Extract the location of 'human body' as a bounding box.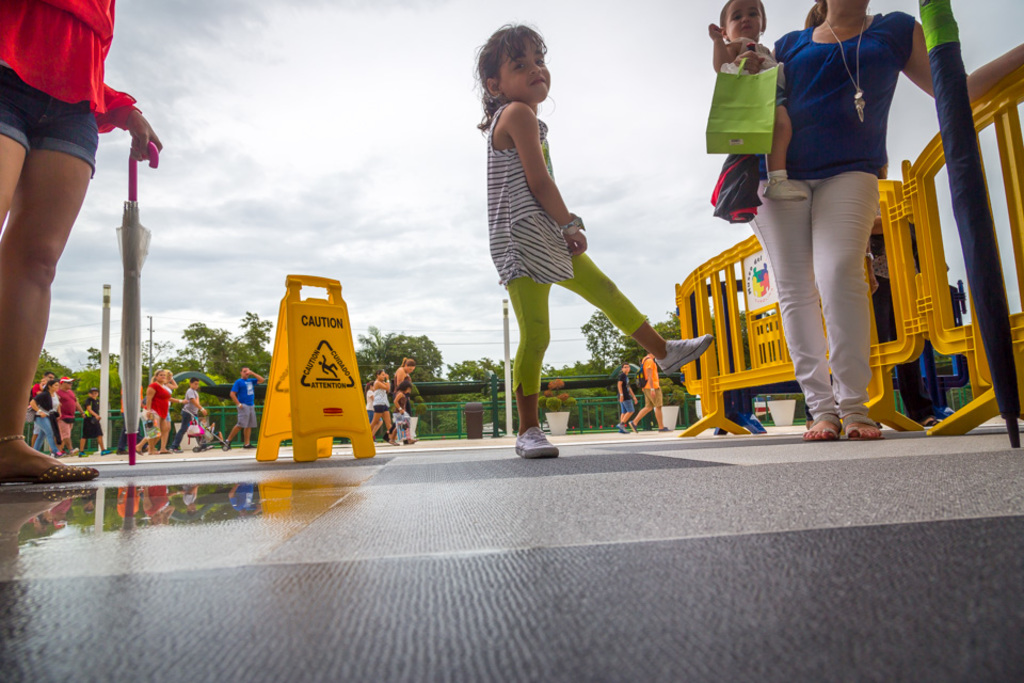
<box>134,380,171,457</box>.
